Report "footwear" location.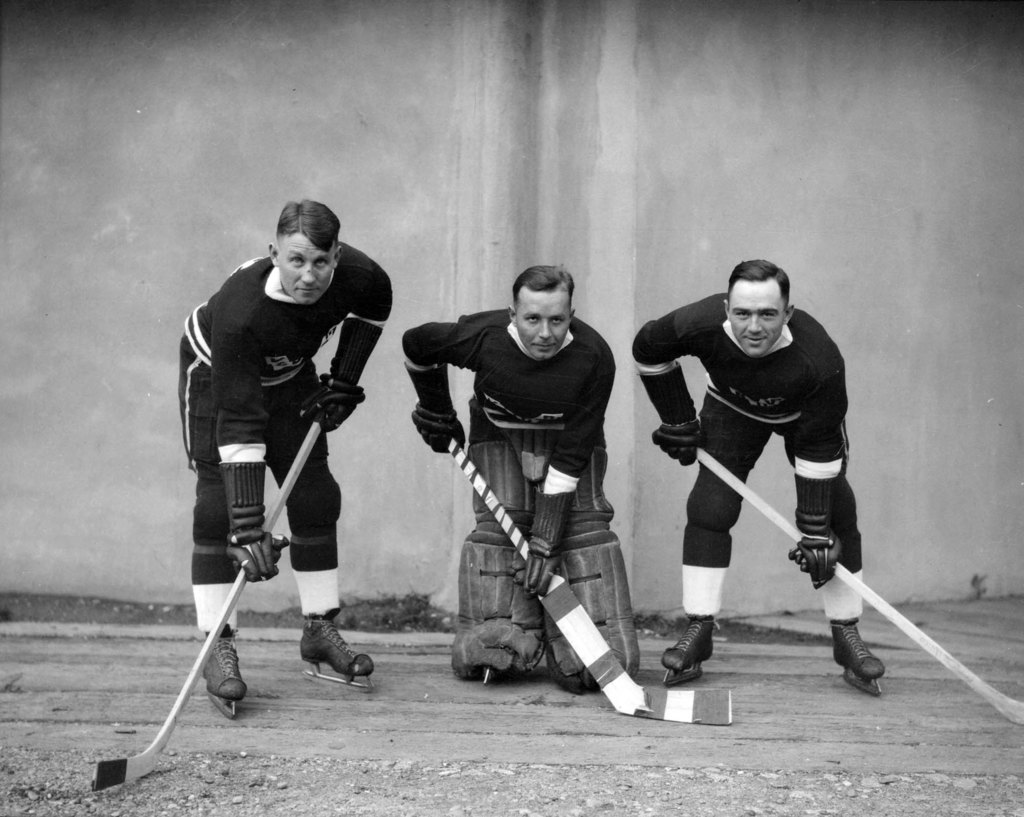
Report: crop(464, 661, 525, 684).
